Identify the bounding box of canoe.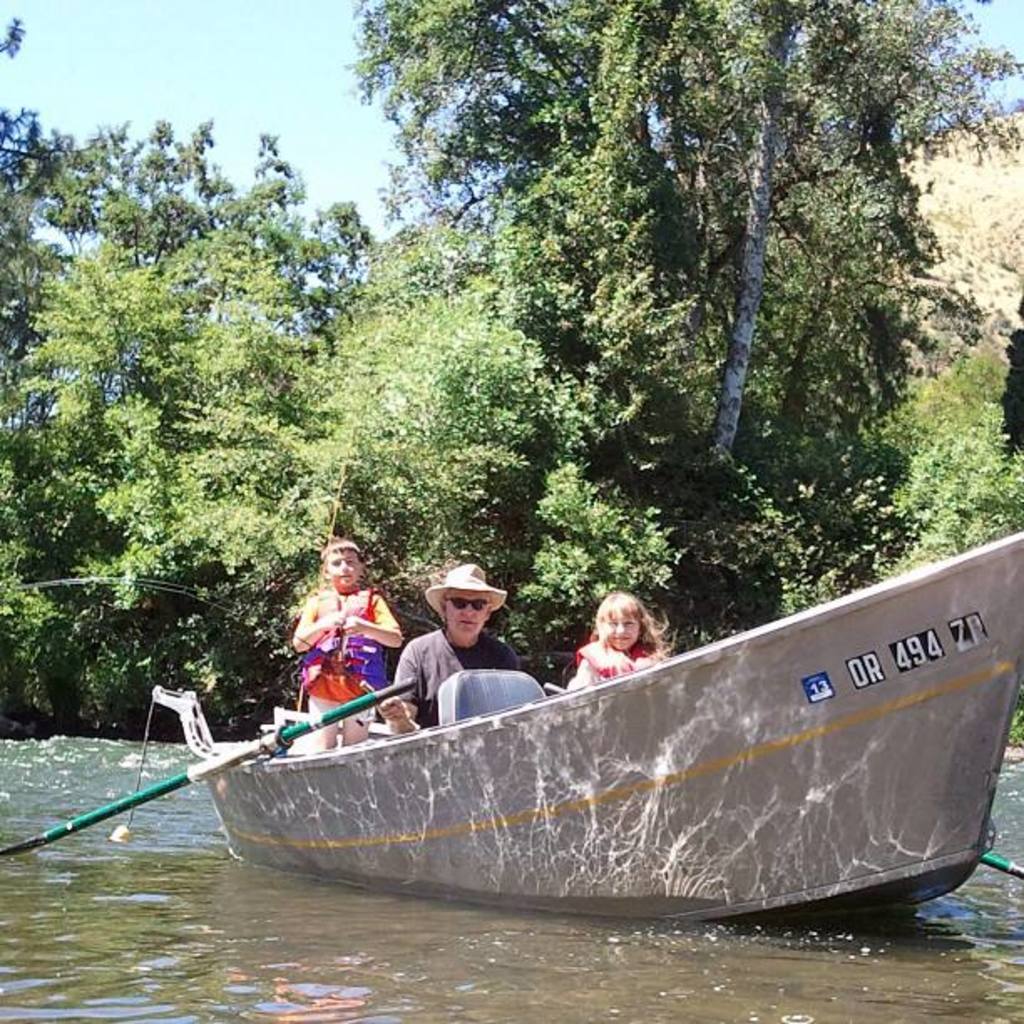
(152, 534, 1022, 917).
